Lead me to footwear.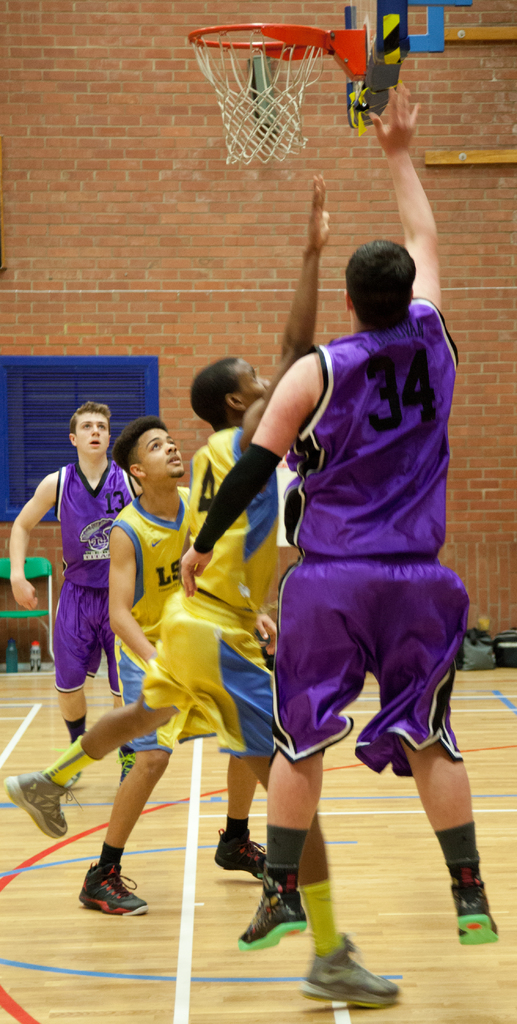
Lead to {"x1": 78, "y1": 863, "x2": 152, "y2": 918}.
